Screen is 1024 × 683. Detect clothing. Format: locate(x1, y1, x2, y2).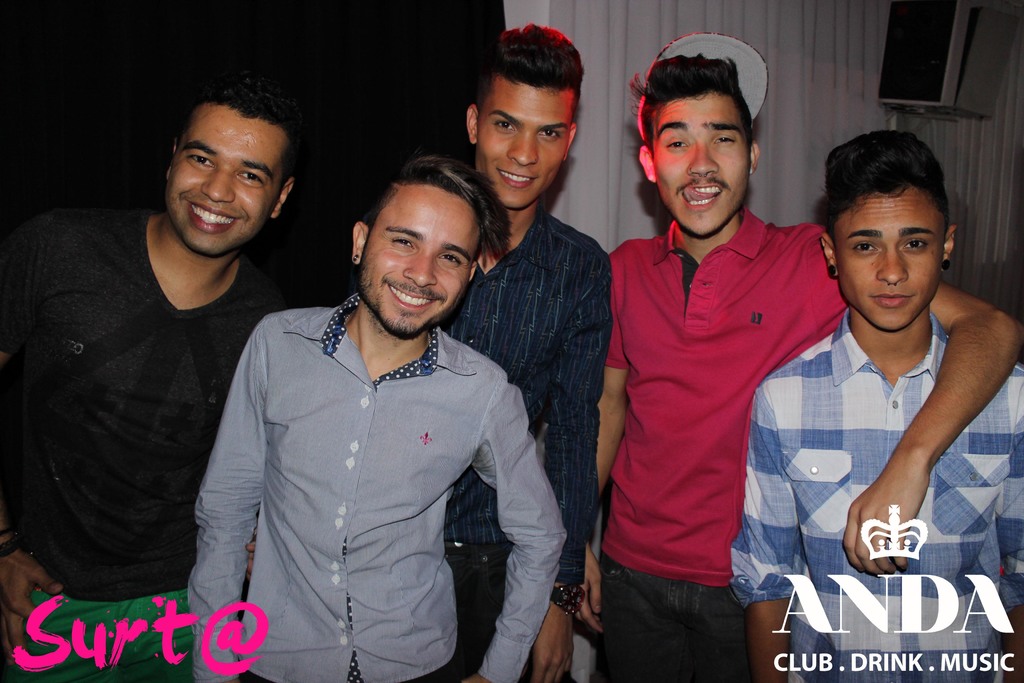
locate(590, 234, 849, 573).
